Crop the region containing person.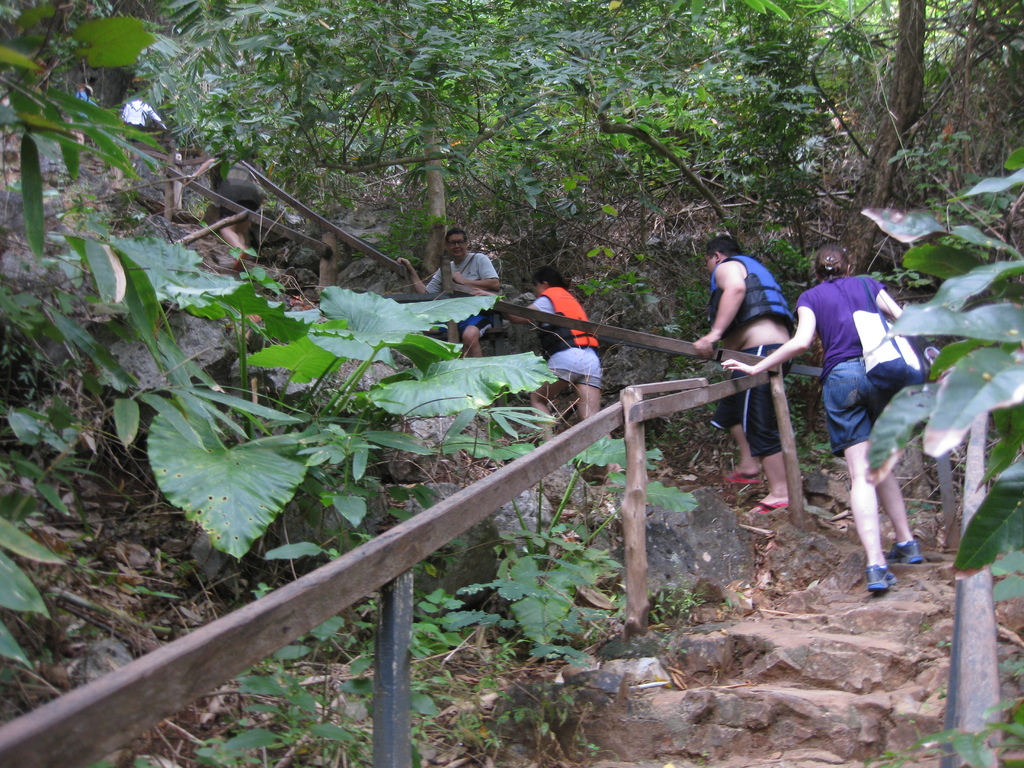
Crop region: select_region(399, 232, 500, 359).
